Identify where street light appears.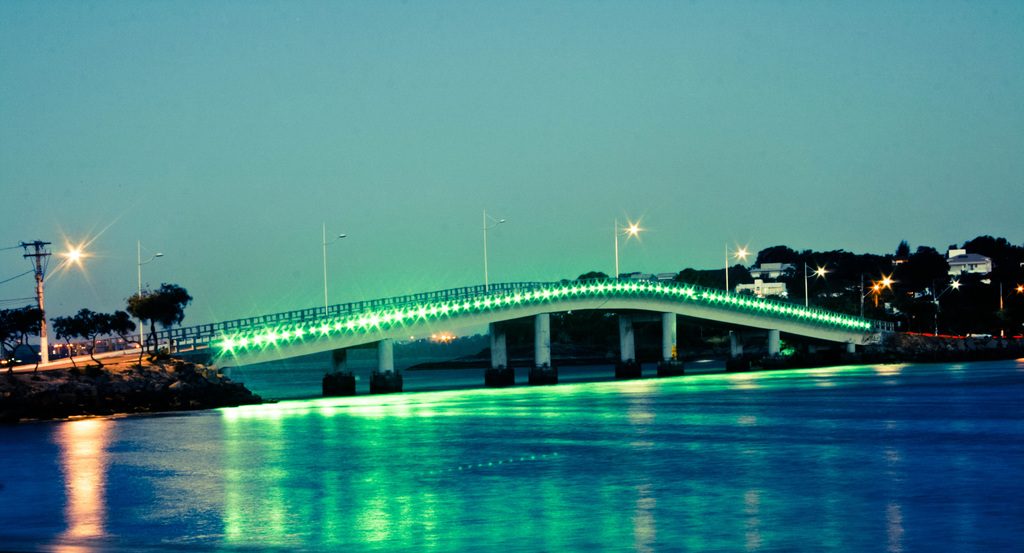
Appears at 481/211/503/291.
